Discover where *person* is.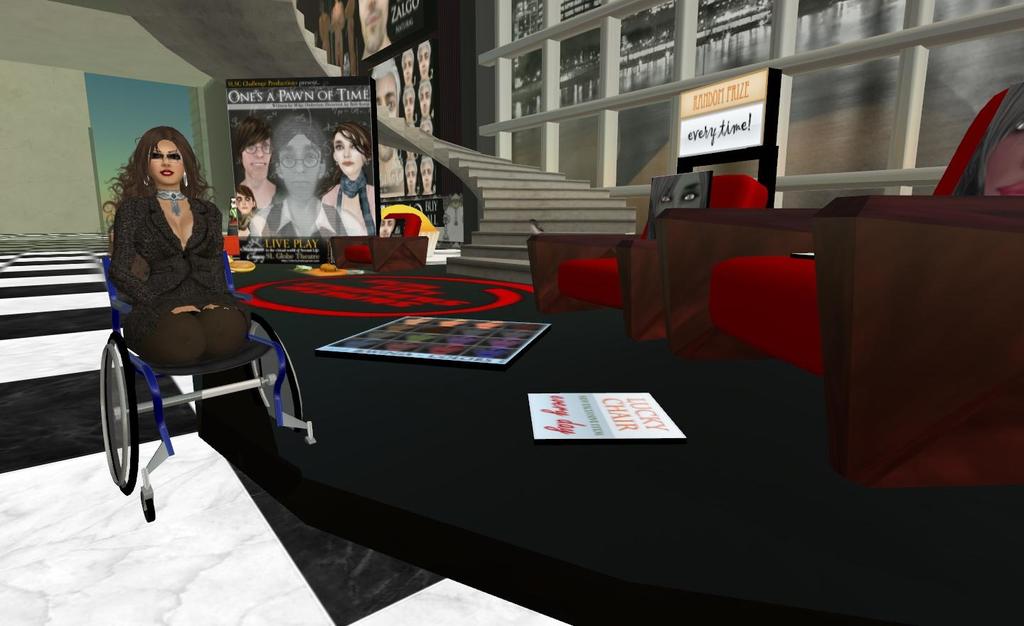
Discovered at BBox(230, 191, 263, 229).
